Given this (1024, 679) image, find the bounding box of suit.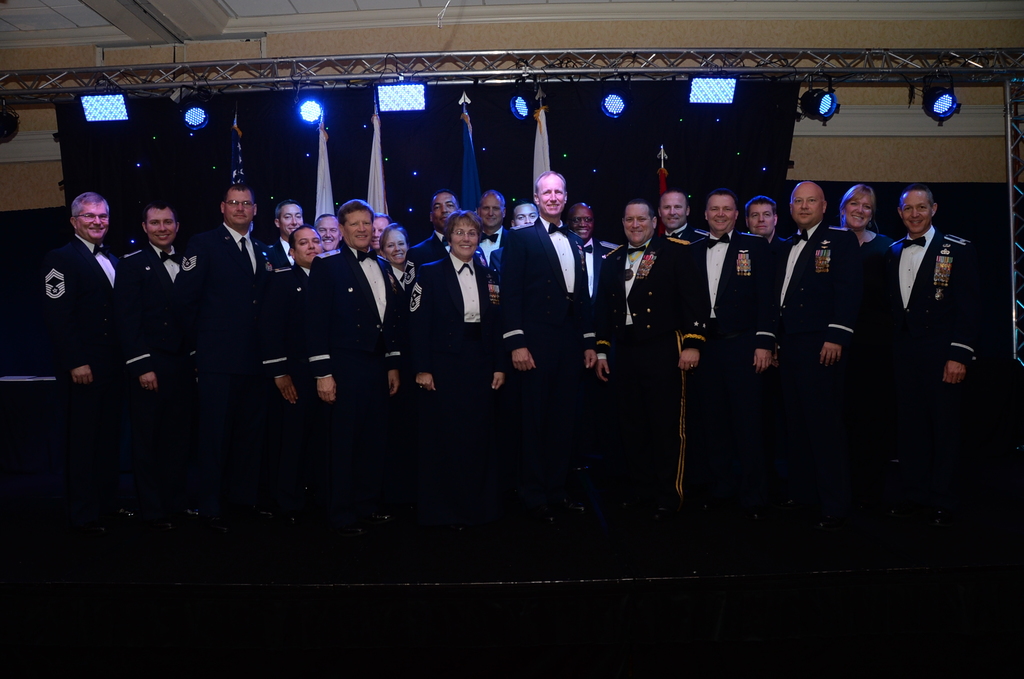
l=604, t=246, r=710, b=499.
